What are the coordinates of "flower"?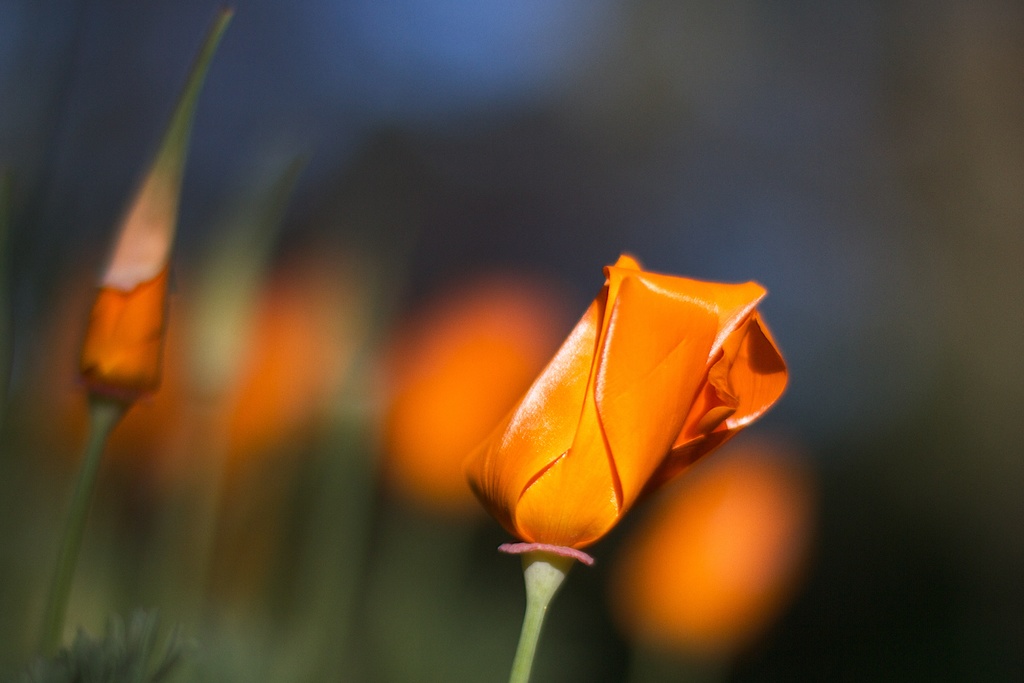
bbox=(10, 252, 189, 498).
